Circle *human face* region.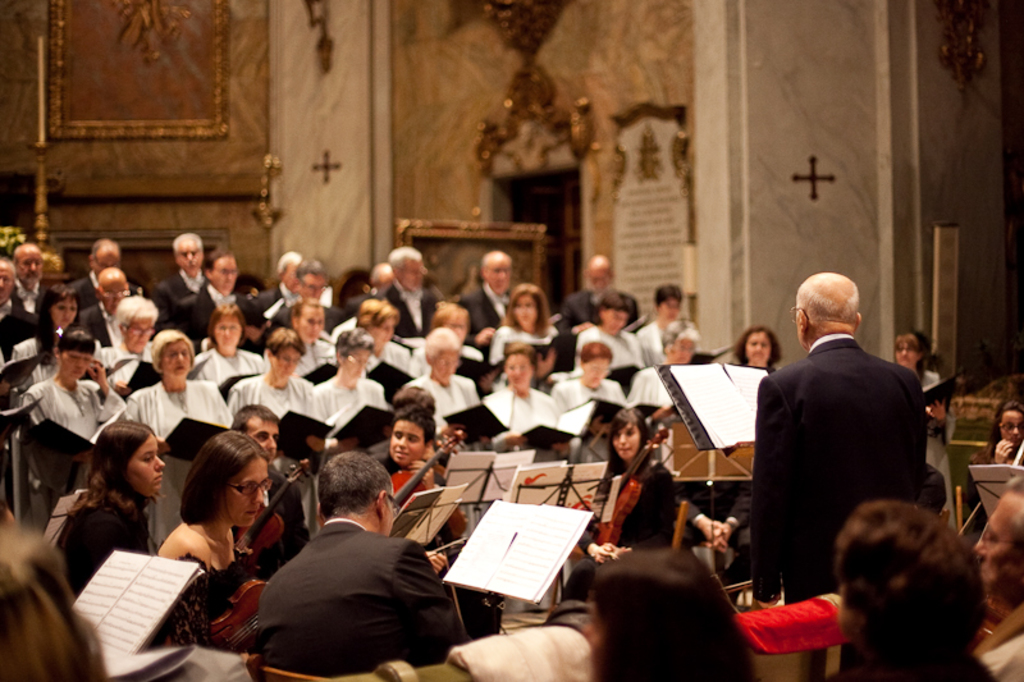
Region: bbox(588, 356, 605, 395).
